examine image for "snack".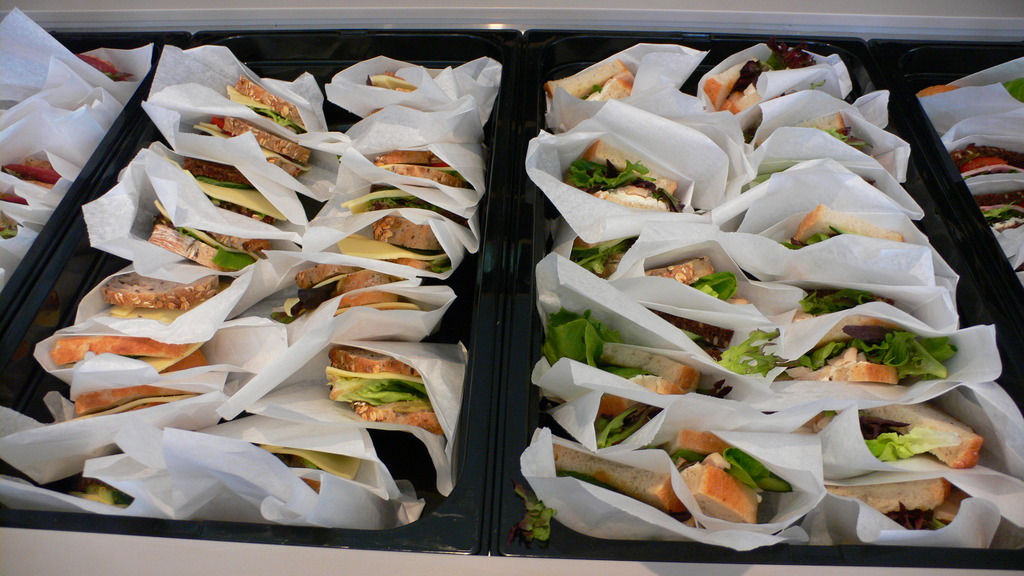
Examination result: rect(914, 51, 1023, 287).
